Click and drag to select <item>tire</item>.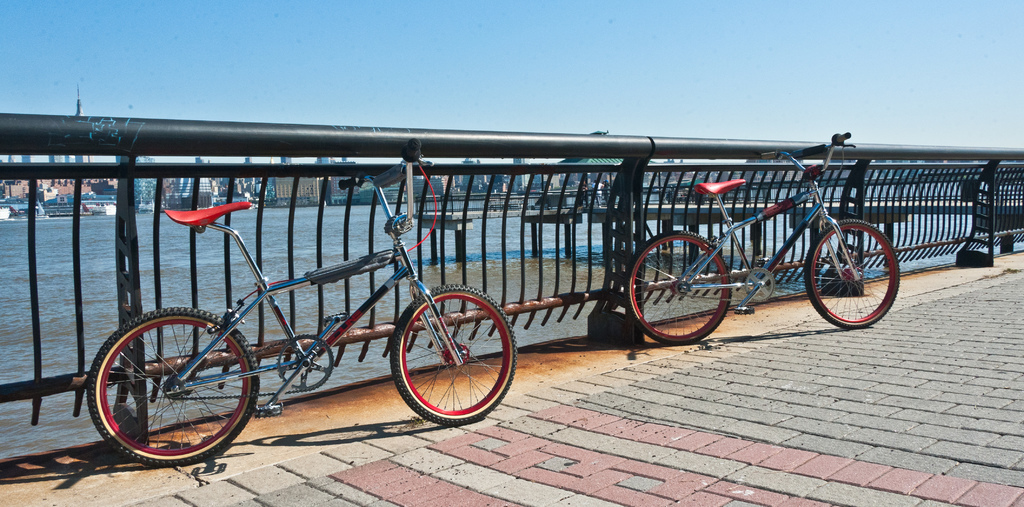
Selection: box(625, 227, 735, 346).
